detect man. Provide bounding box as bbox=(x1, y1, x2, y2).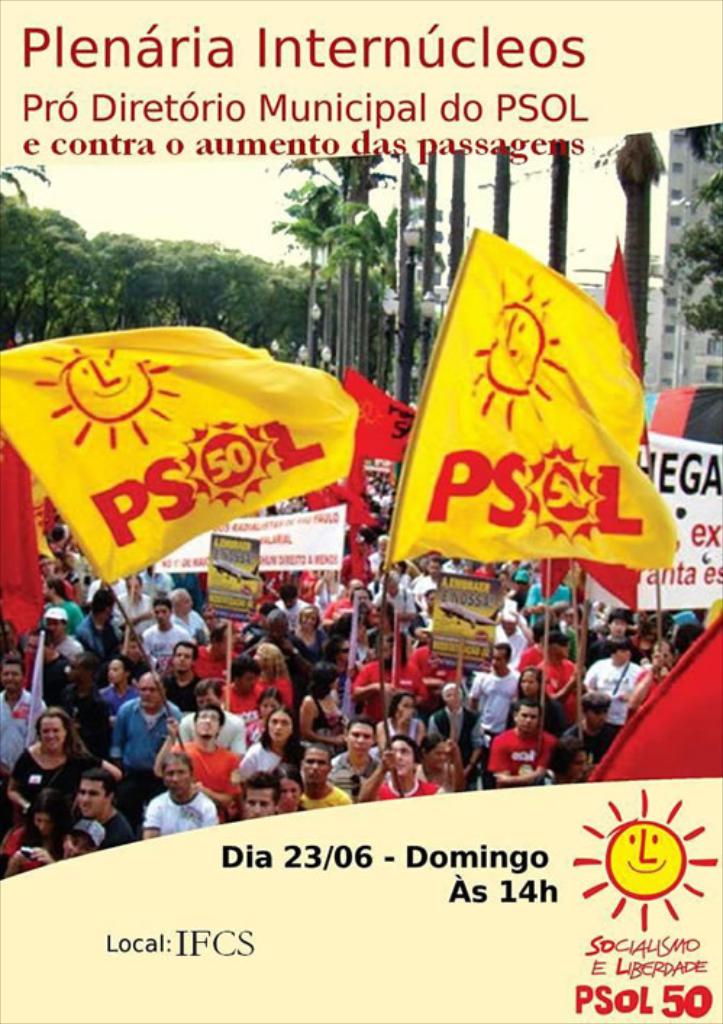
bbox=(25, 626, 78, 700).
